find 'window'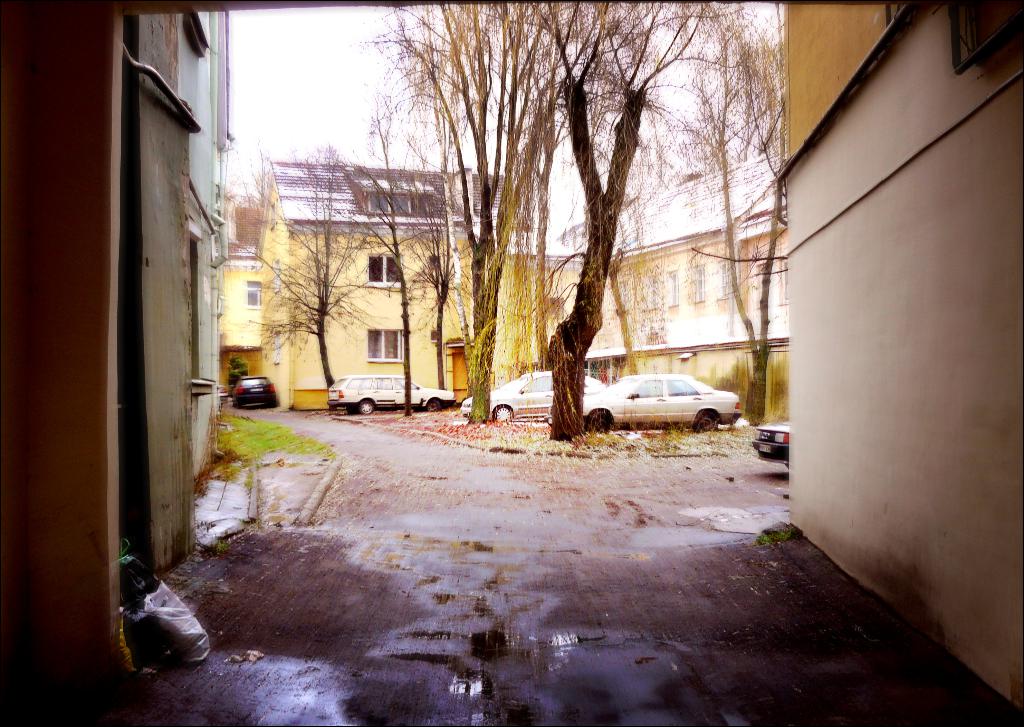
l=716, t=264, r=731, b=297
